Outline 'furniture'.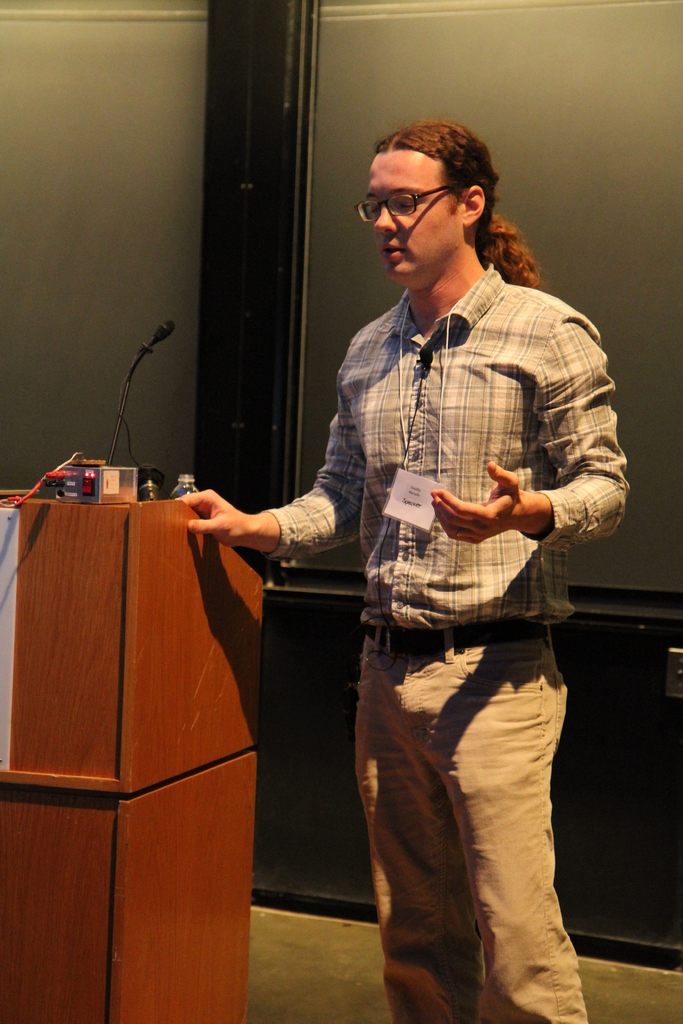
Outline: box(0, 491, 270, 1023).
